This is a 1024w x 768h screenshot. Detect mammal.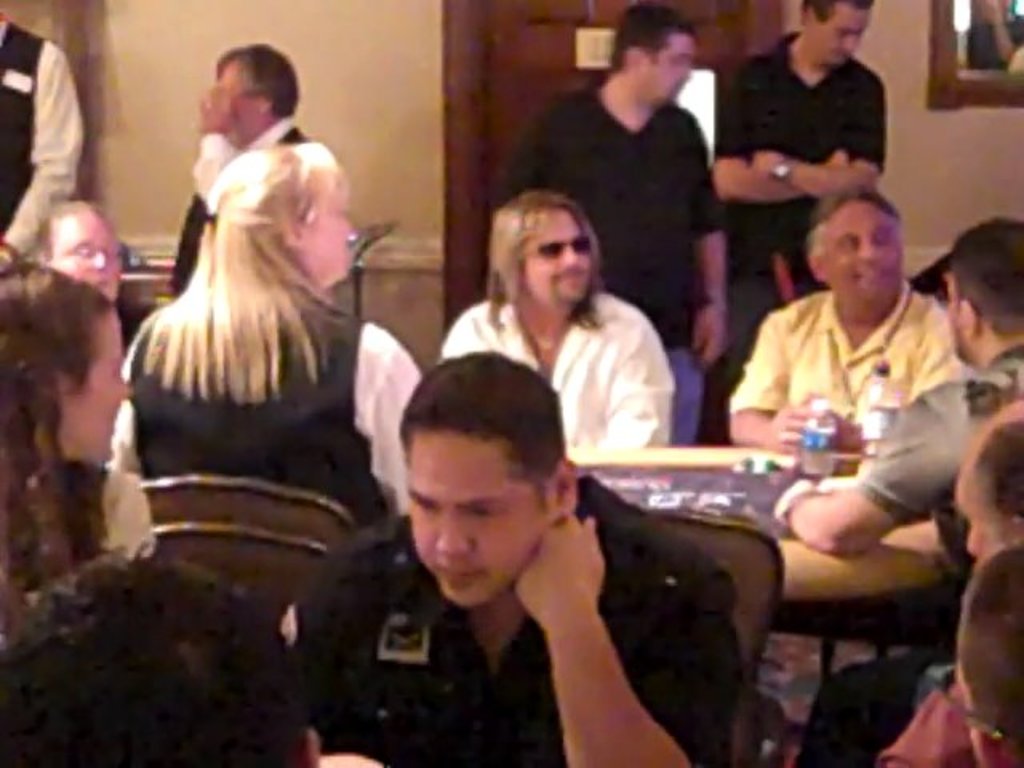
{"left": 0, "top": 528, "right": 323, "bottom": 766}.
